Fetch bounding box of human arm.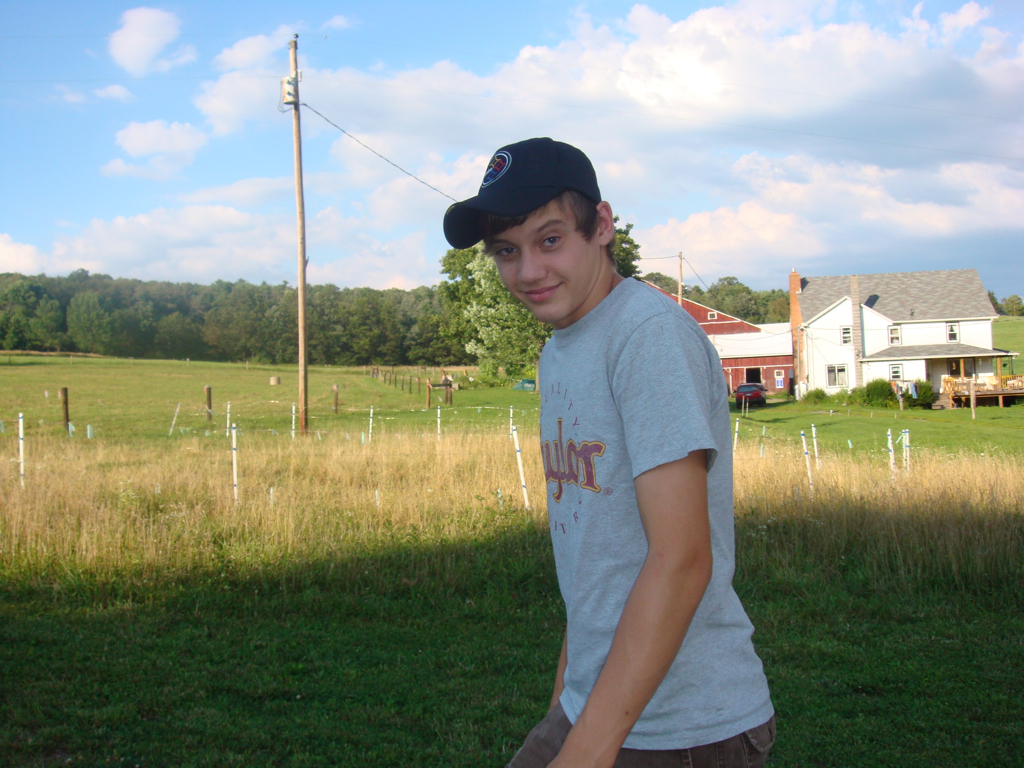
Bbox: {"left": 551, "top": 622, "right": 566, "bottom": 708}.
